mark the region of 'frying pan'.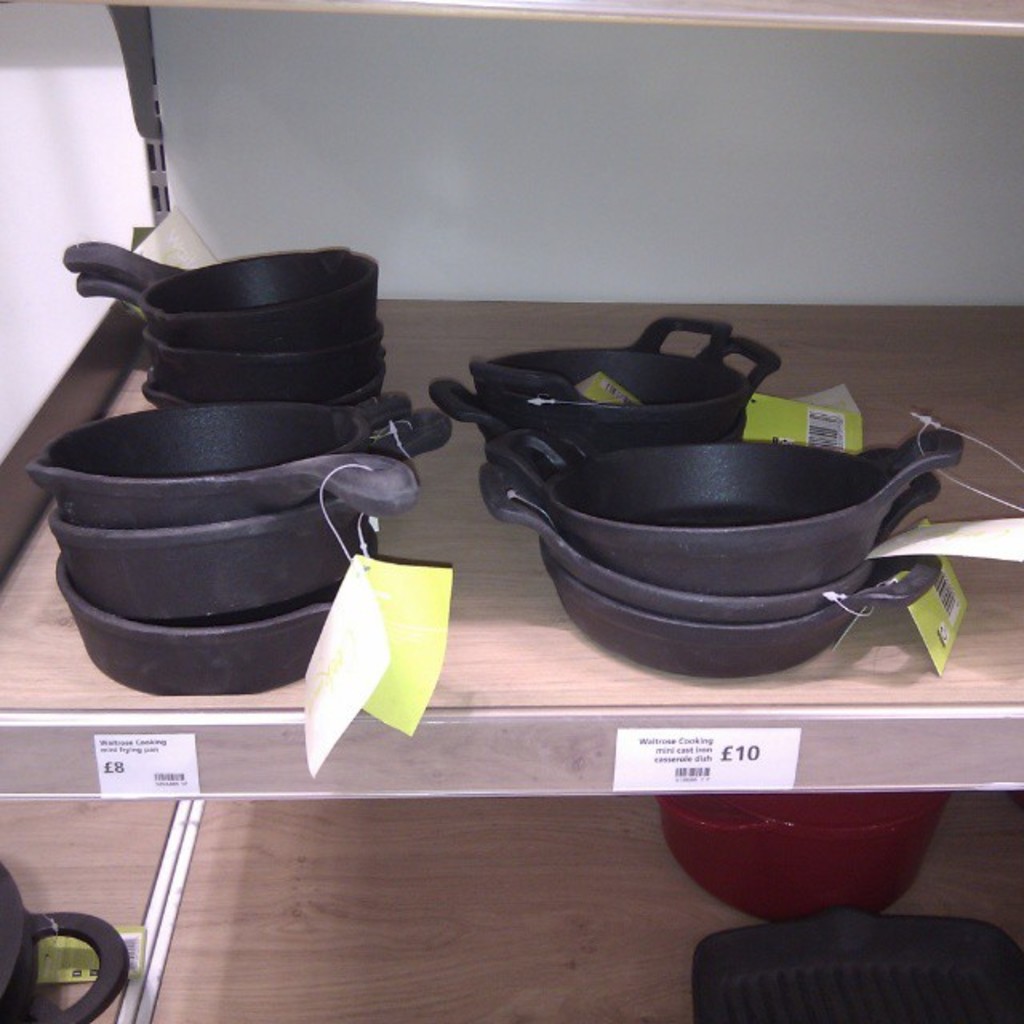
Region: pyautogui.locateOnScreen(54, 232, 358, 341).
